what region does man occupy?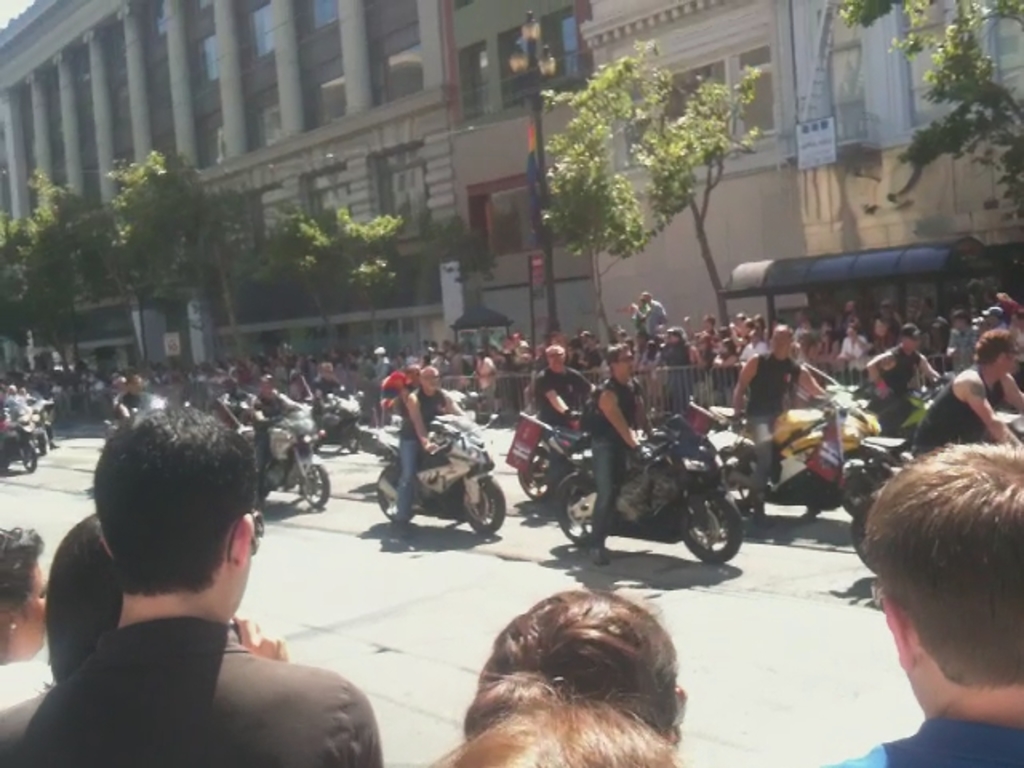
[x1=390, y1=363, x2=470, y2=530].
